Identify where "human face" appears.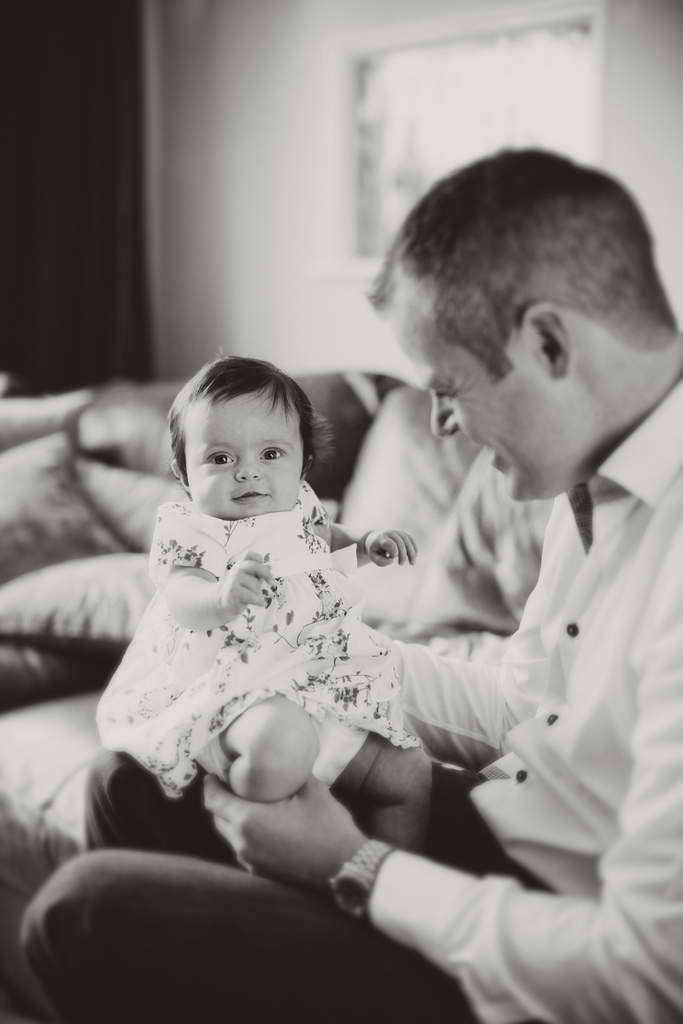
Appears at l=381, t=276, r=587, b=505.
